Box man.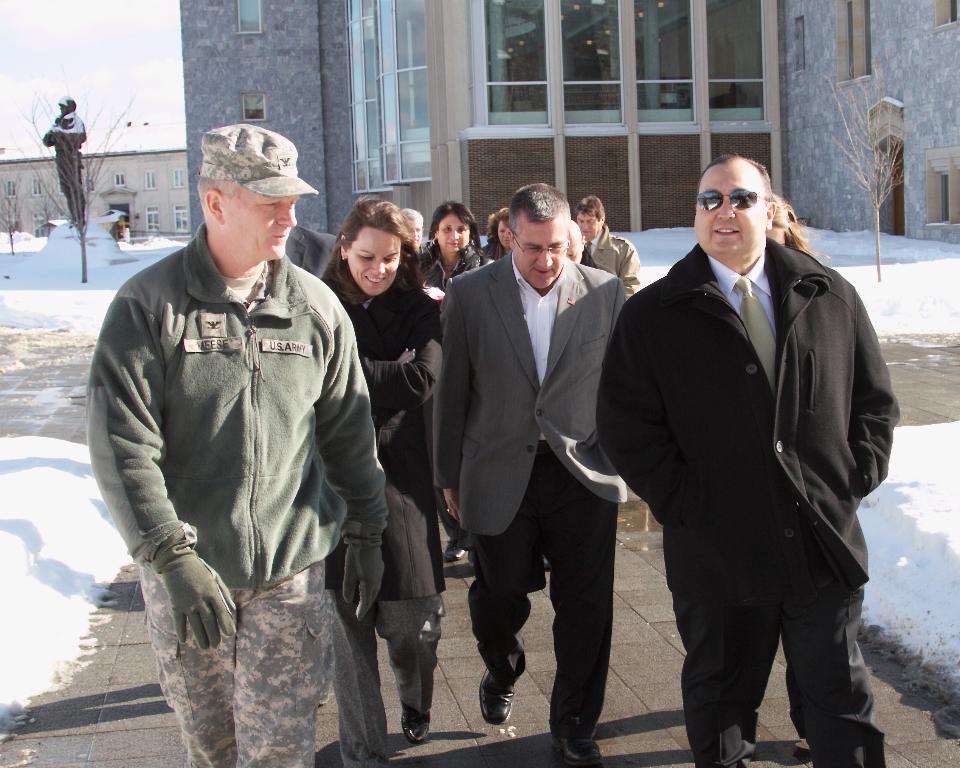
bbox=(85, 122, 385, 767).
